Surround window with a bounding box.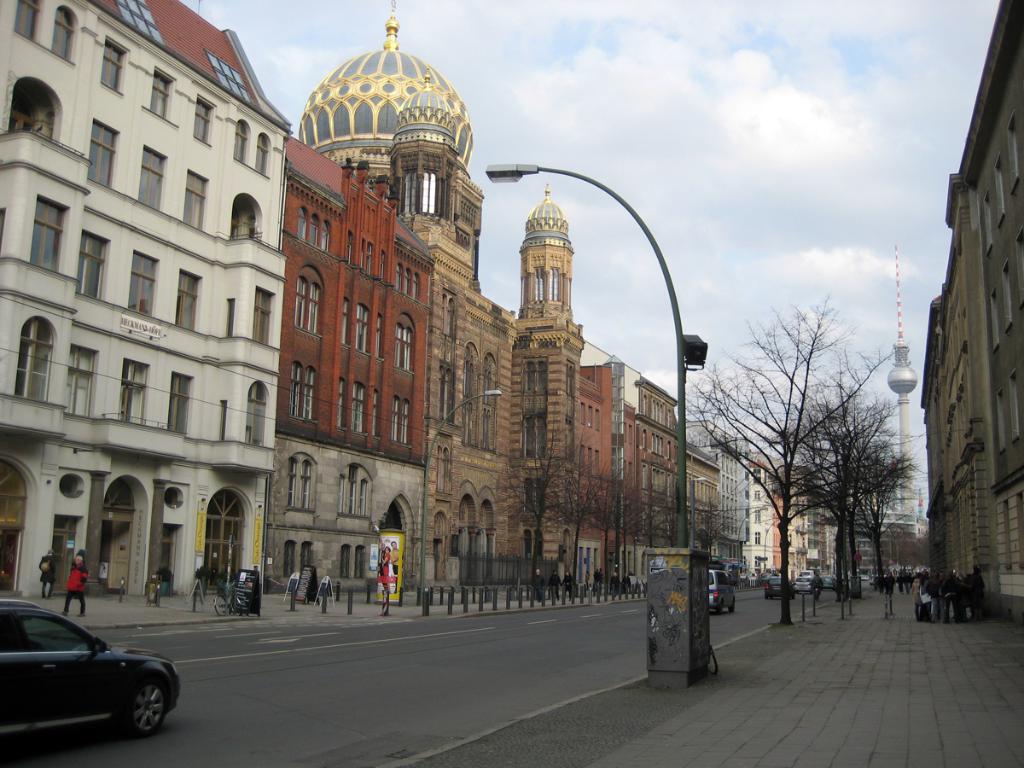
l=354, t=543, r=369, b=579.
